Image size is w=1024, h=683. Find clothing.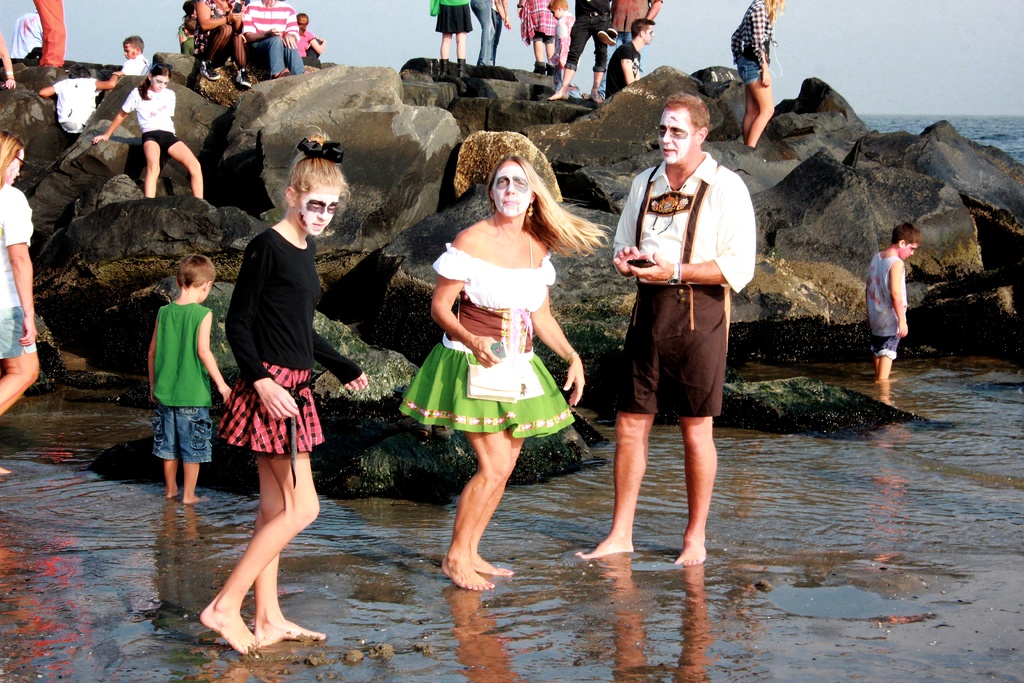
region(862, 244, 908, 371).
